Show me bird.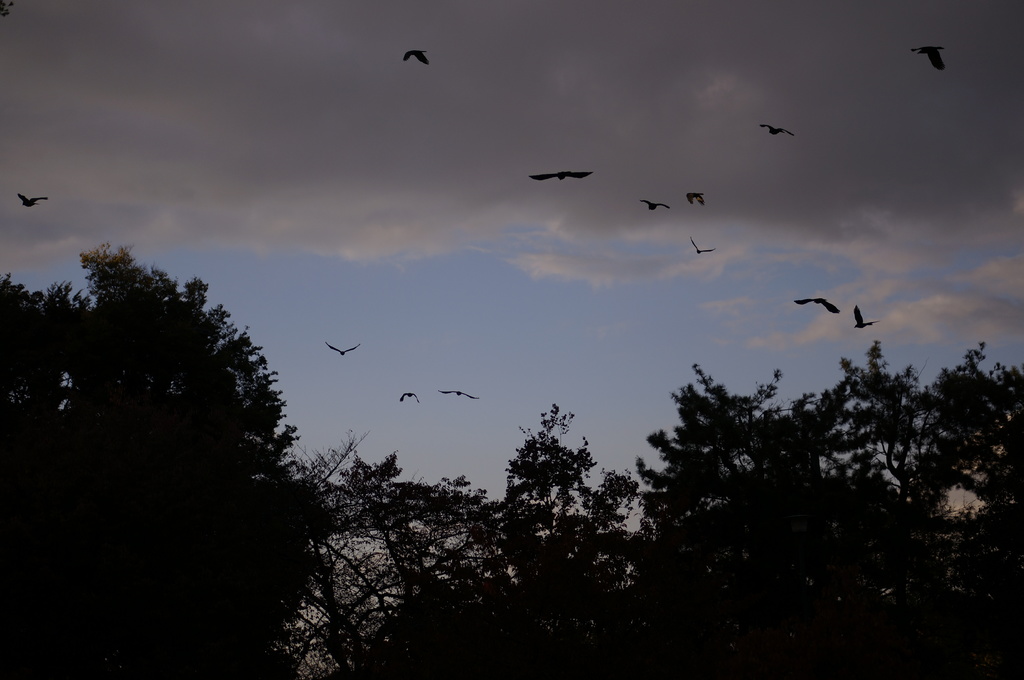
bird is here: detection(796, 292, 840, 313).
